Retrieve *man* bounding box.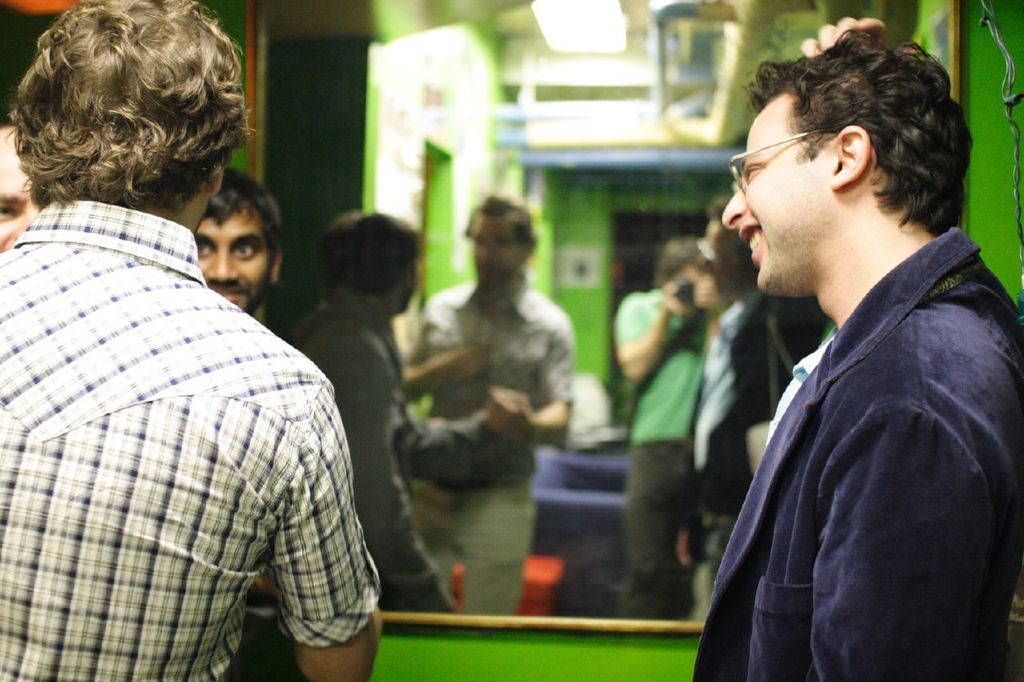
Bounding box: [190,172,282,308].
